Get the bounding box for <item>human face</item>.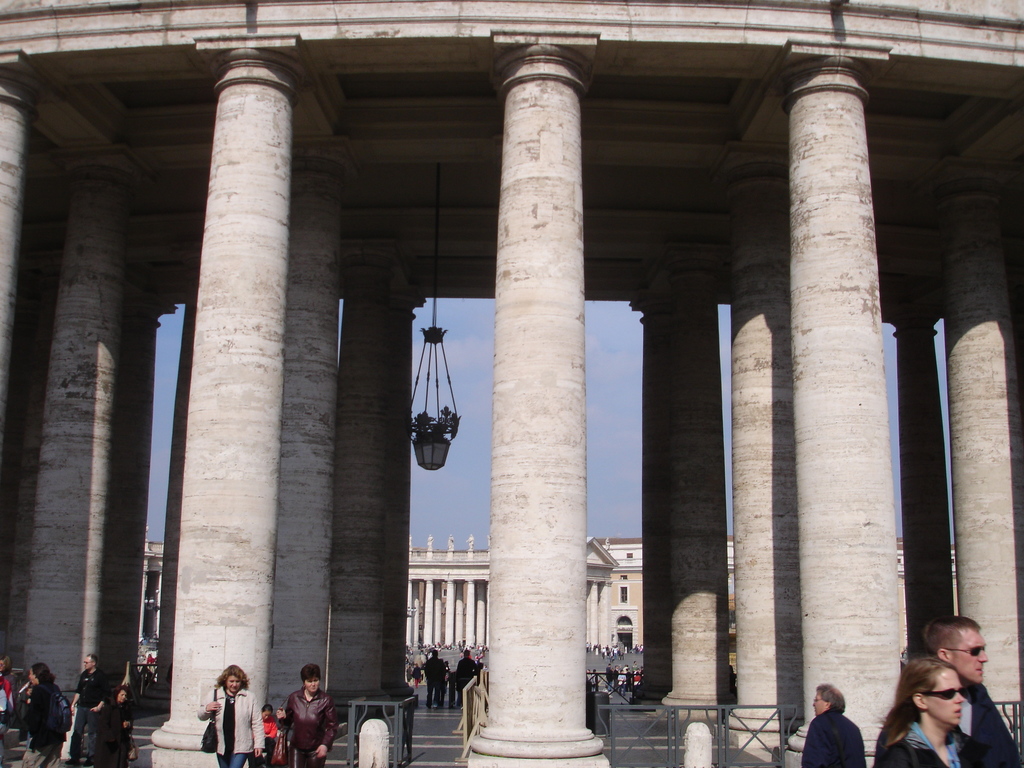
left=927, top=669, right=966, bottom=728.
